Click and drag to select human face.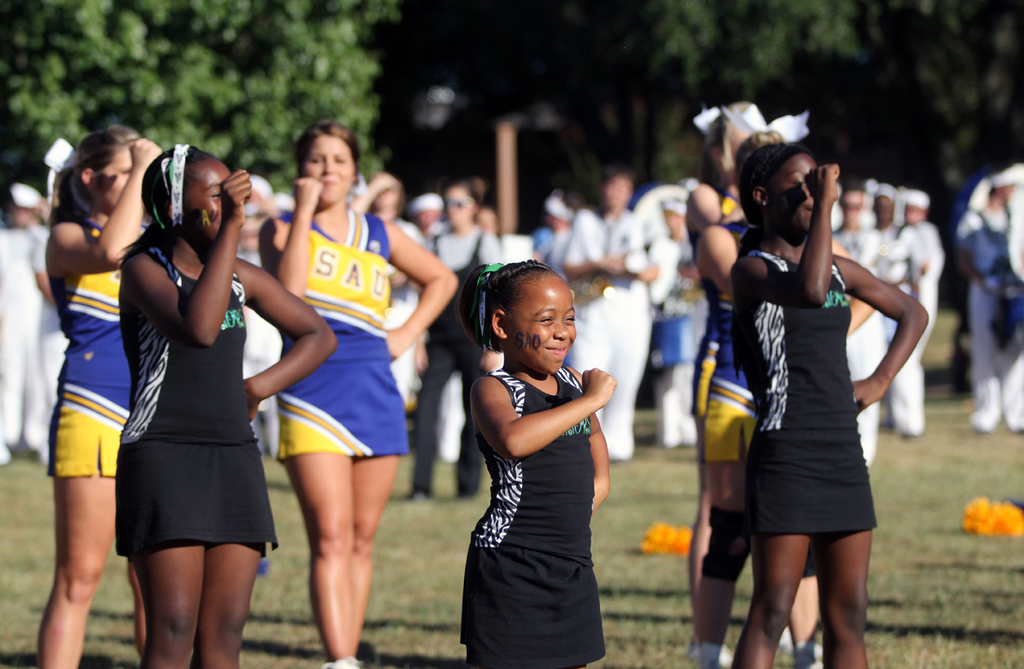
Selection: box(182, 152, 232, 247).
